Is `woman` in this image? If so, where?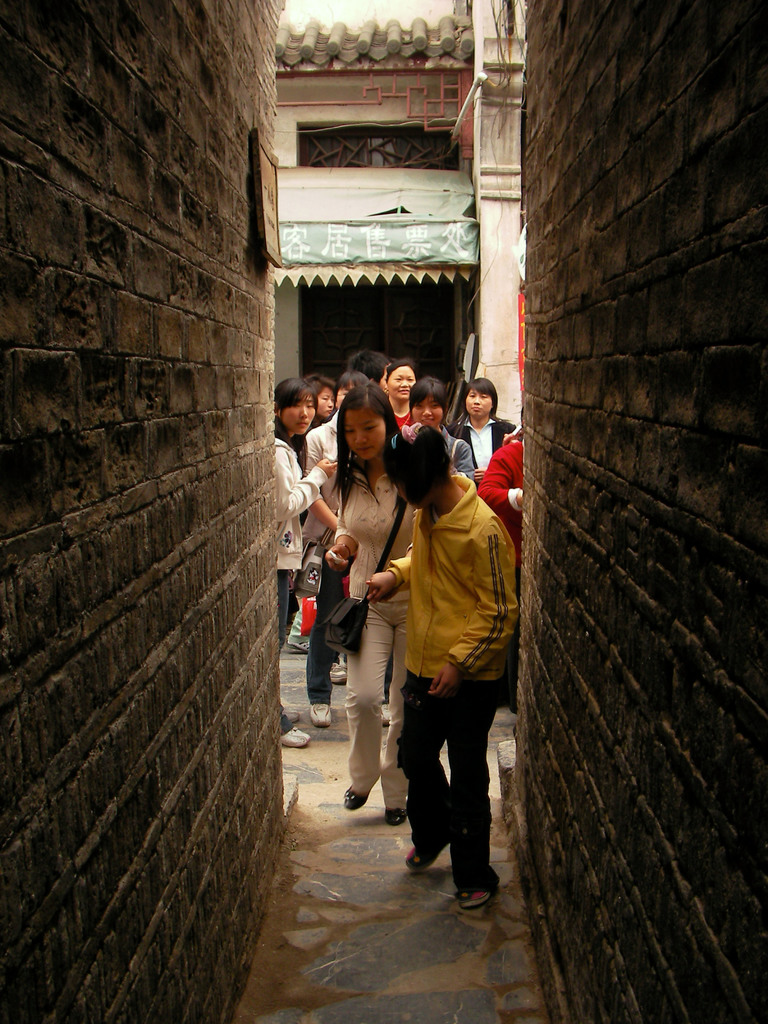
Yes, at [left=378, top=359, right=420, bottom=428].
